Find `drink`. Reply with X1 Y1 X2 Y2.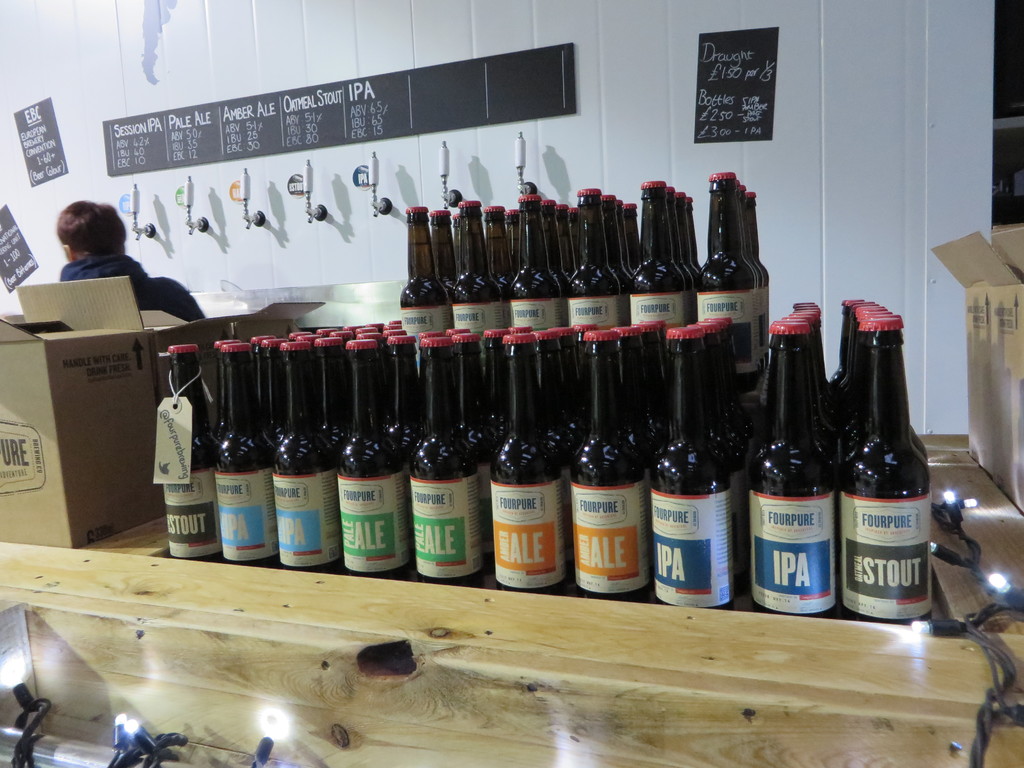
410 338 481 577.
